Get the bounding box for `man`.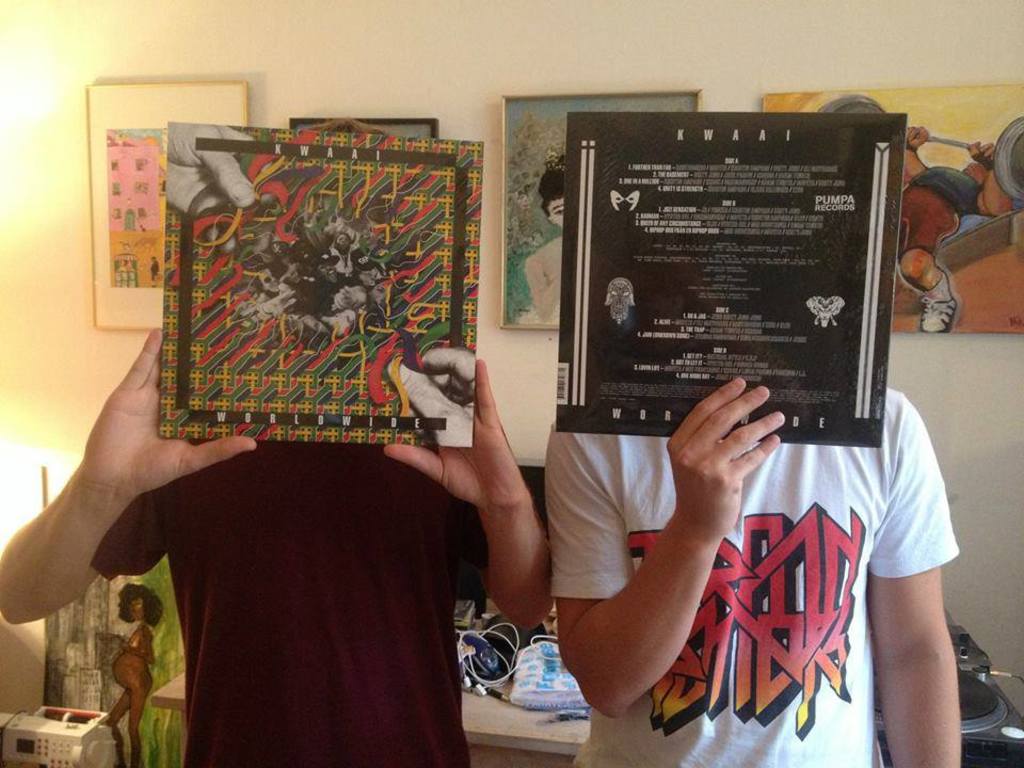
[x1=539, y1=419, x2=961, y2=767].
